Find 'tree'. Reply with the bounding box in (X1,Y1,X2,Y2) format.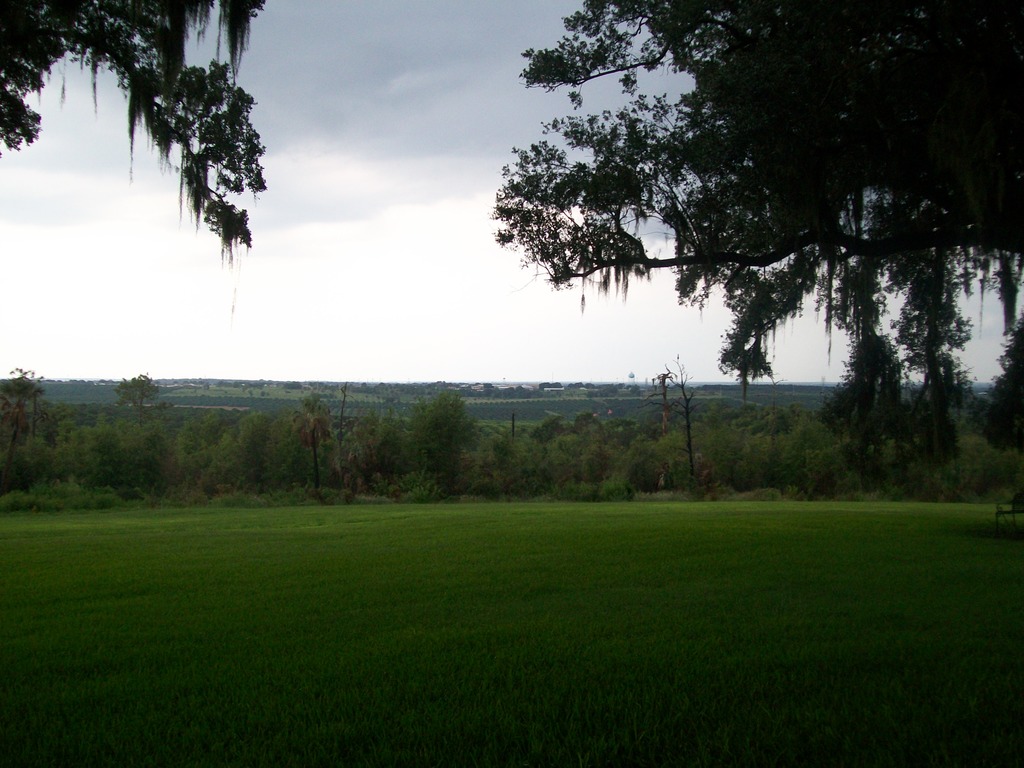
(289,391,331,492).
